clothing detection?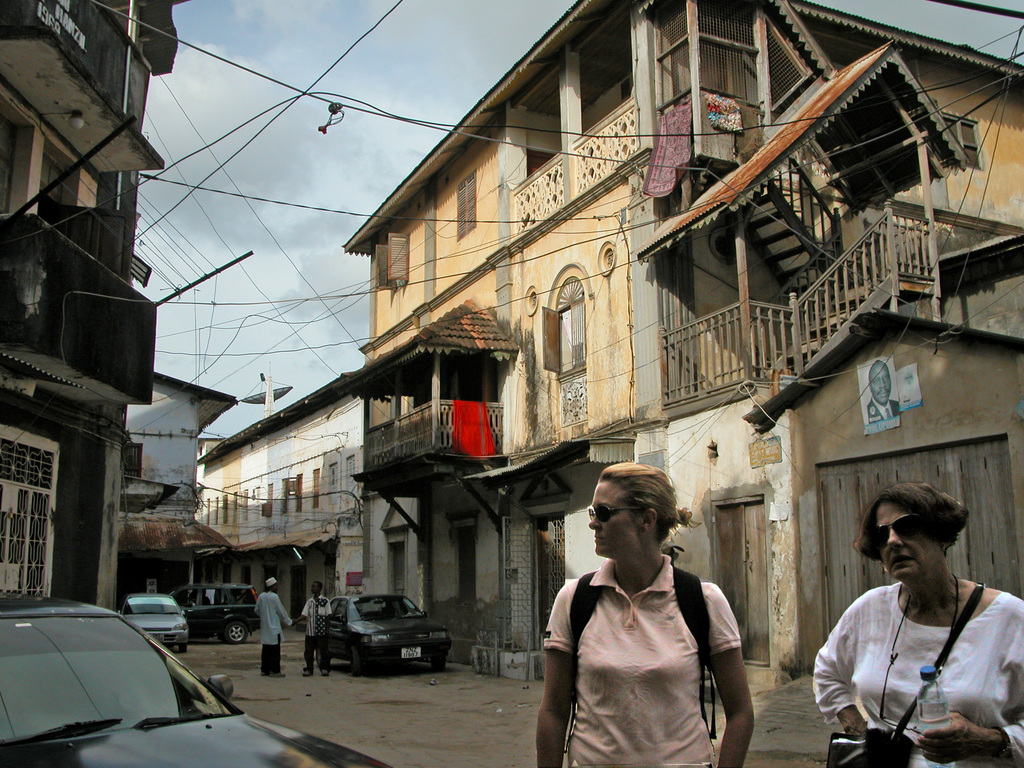
bbox=[296, 590, 333, 675]
